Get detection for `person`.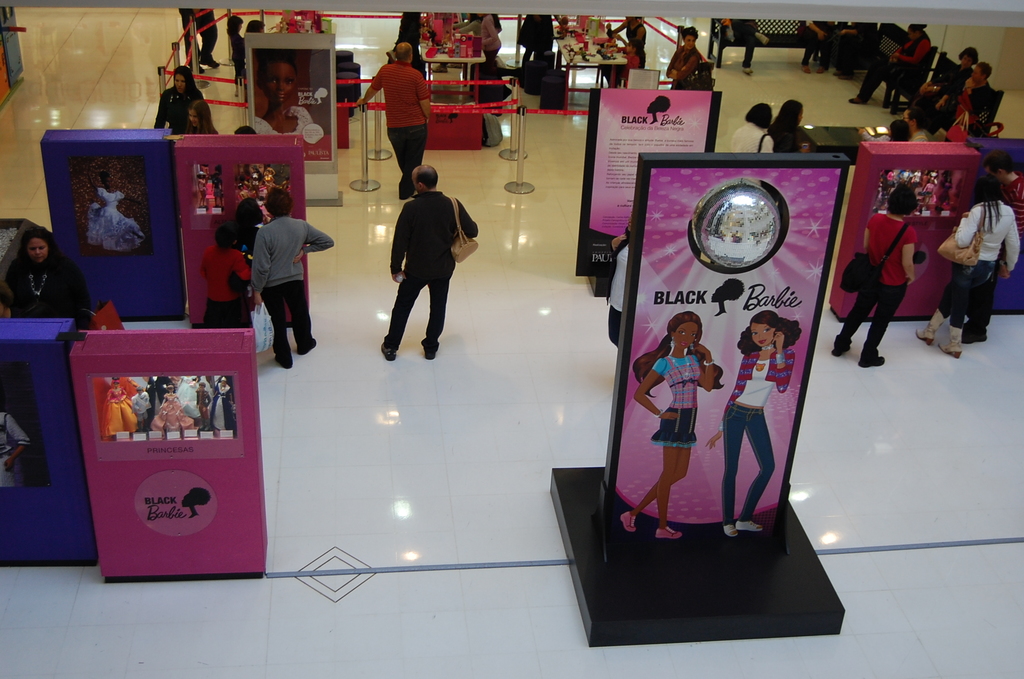
Detection: (left=797, top=18, right=838, bottom=77).
